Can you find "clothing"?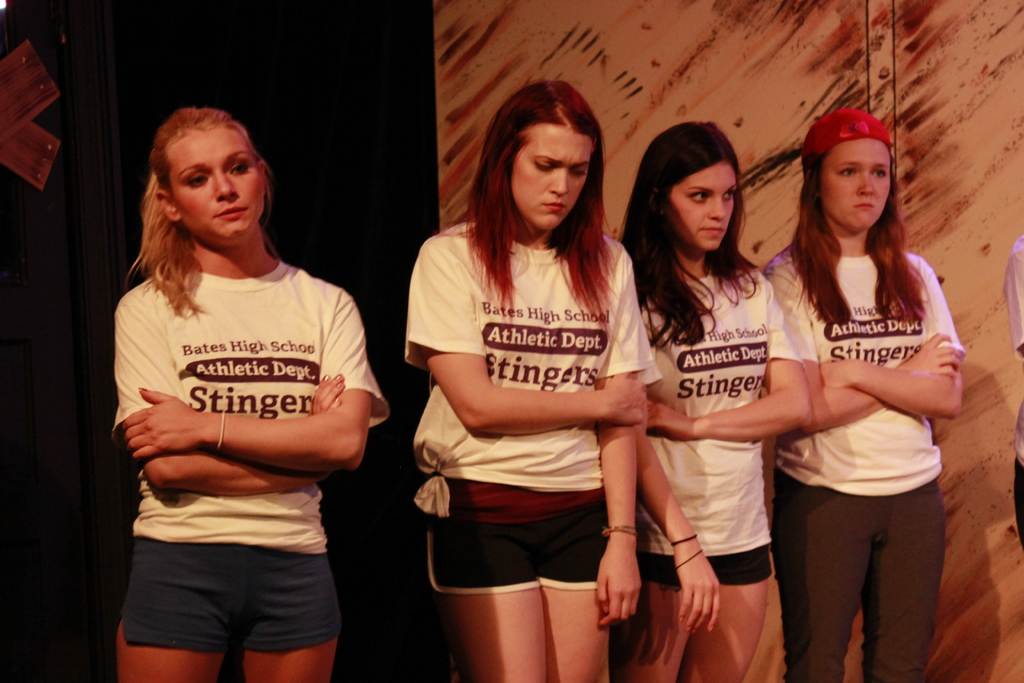
Yes, bounding box: bbox(1002, 234, 1023, 532).
